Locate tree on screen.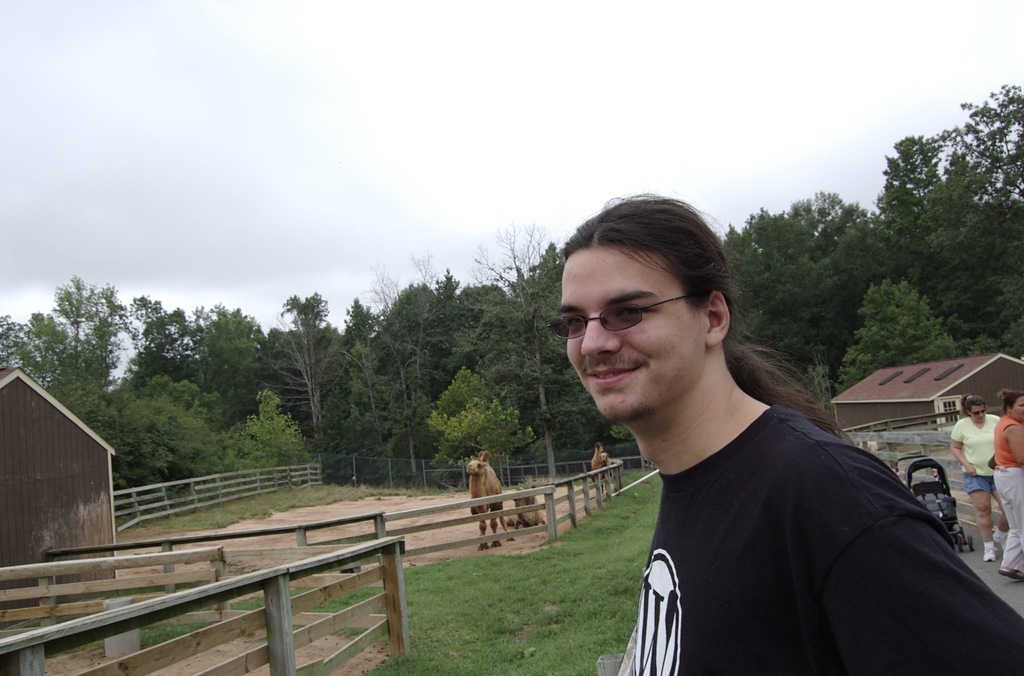
On screen at {"left": 141, "top": 365, "right": 236, "bottom": 456}.
